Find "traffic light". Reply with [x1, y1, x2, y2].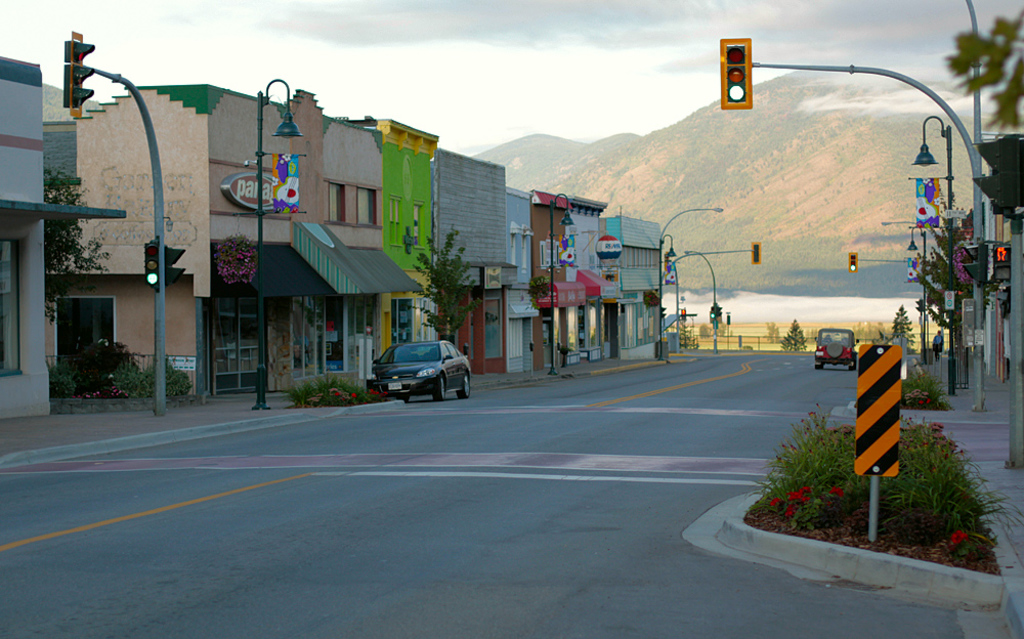
[144, 240, 162, 285].
